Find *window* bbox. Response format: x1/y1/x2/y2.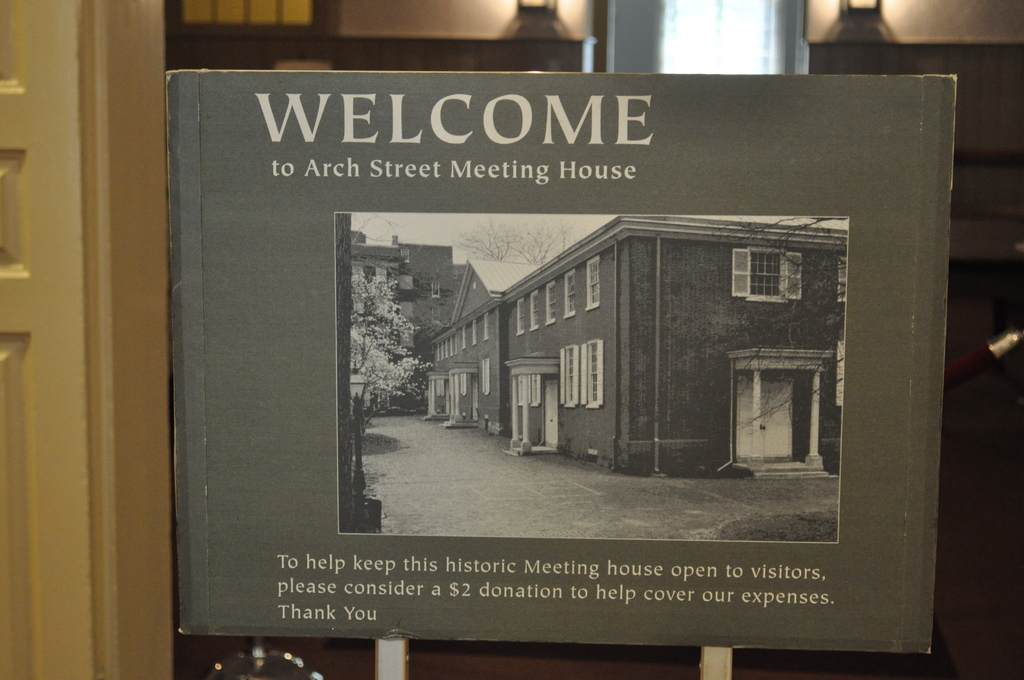
565/347/577/403.
